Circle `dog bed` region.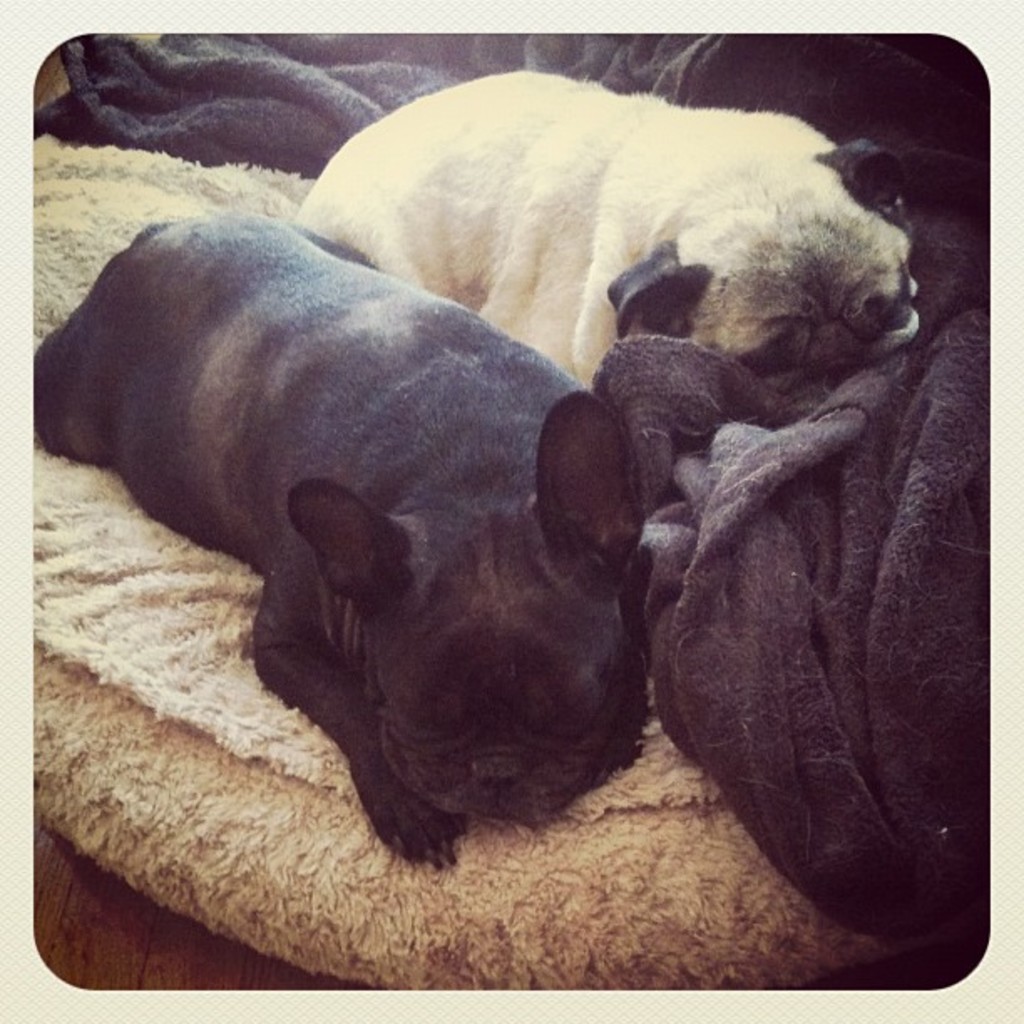
Region: 32, 129, 955, 996.
